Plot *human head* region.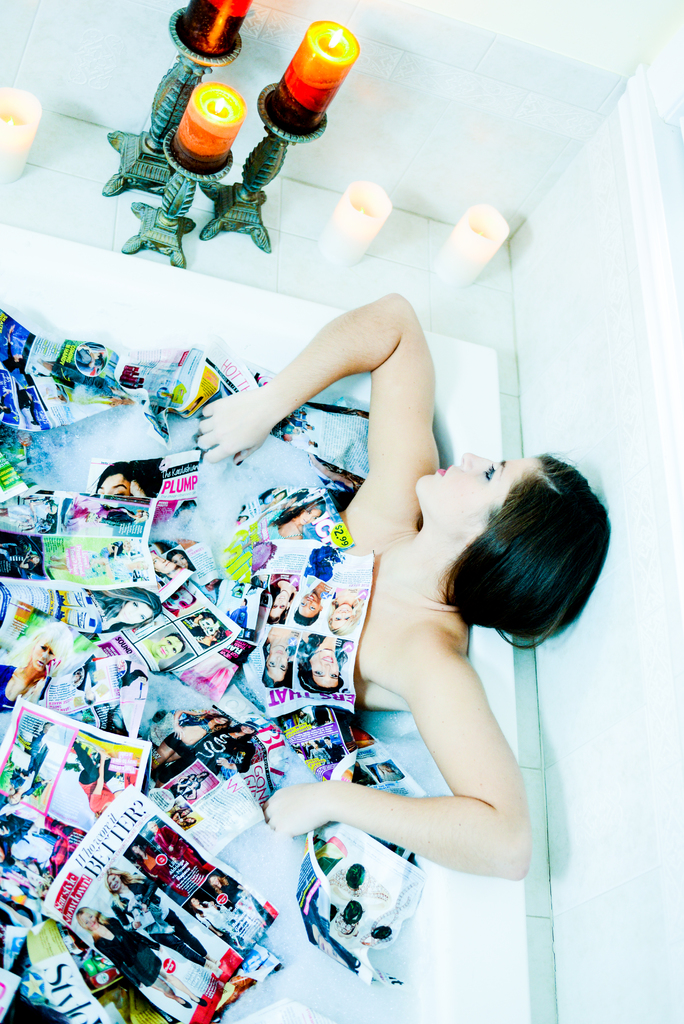
Plotted at left=151, top=552, right=179, bottom=575.
